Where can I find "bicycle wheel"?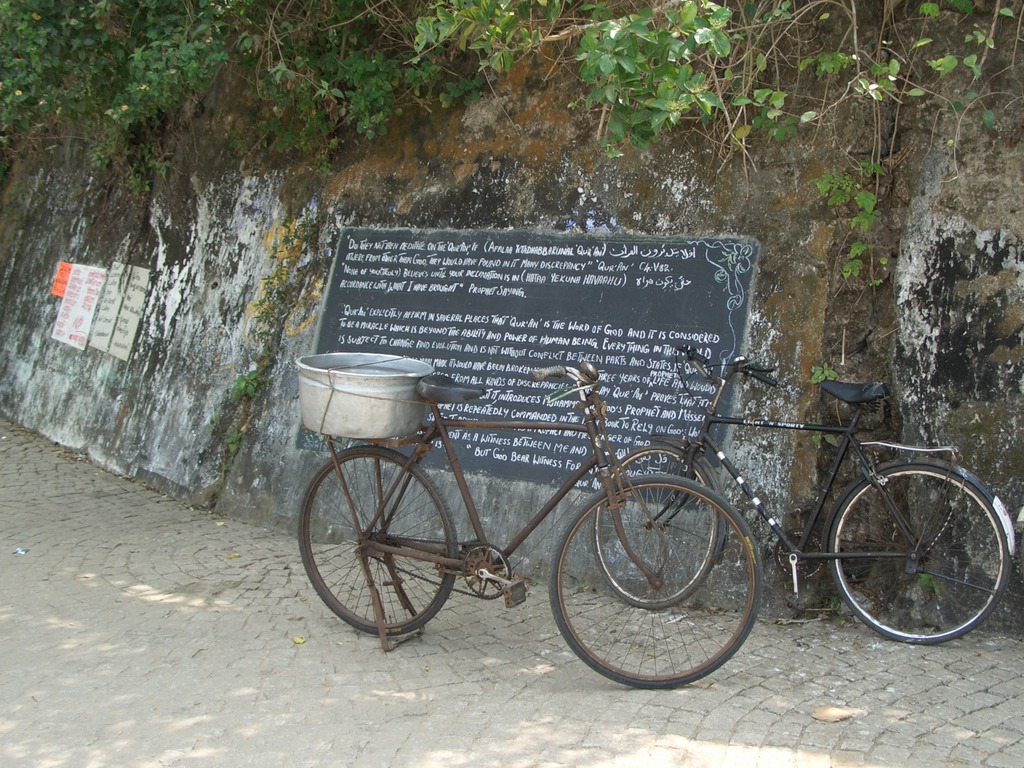
You can find it at x1=298 y1=445 x2=458 y2=639.
